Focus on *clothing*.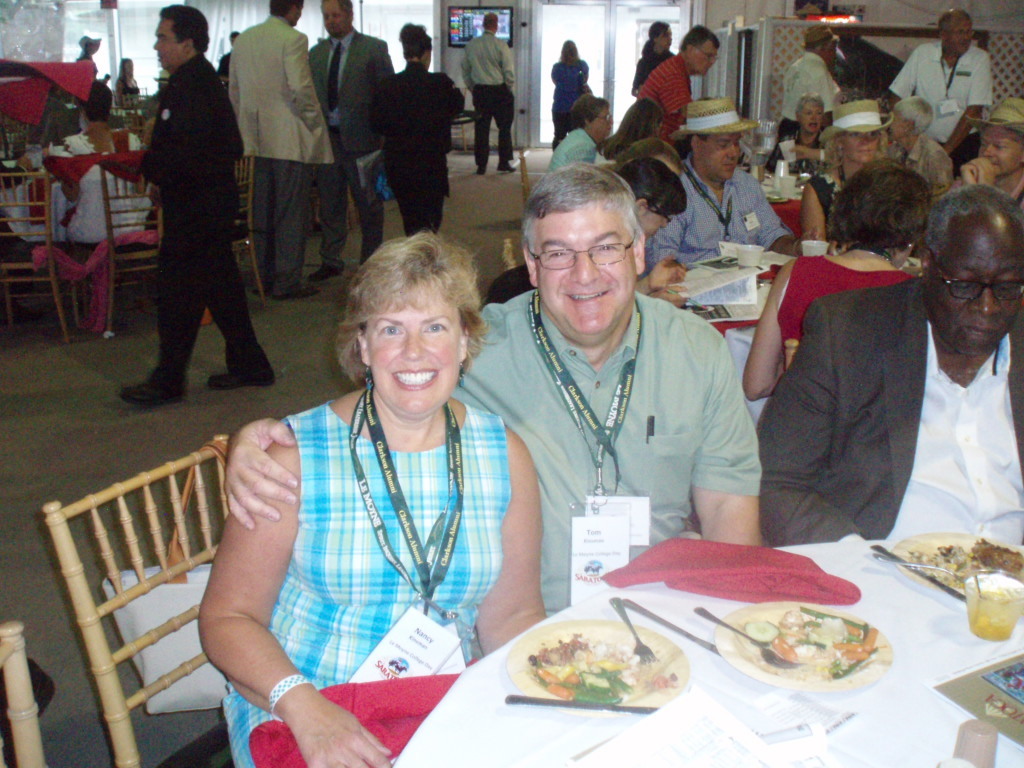
Focused at BBox(628, 53, 686, 144).
